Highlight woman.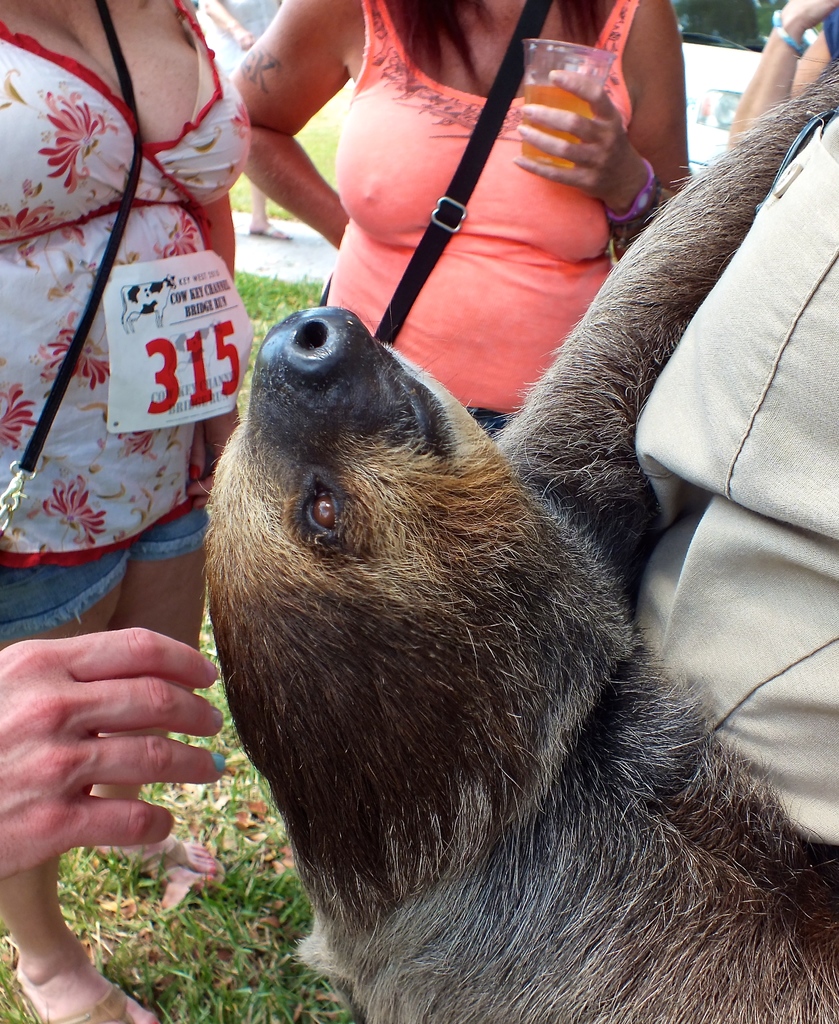
Highlighted region: region(216, 0, 690, 392).
